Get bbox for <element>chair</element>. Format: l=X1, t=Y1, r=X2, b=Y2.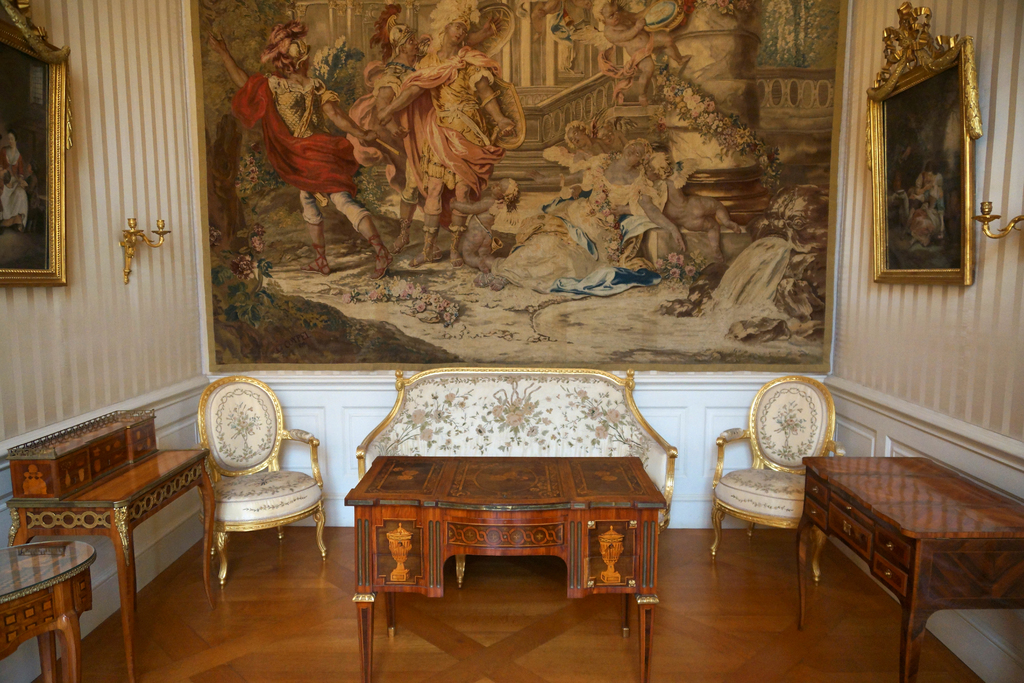
l=711, t=372, r=846, b=582.
